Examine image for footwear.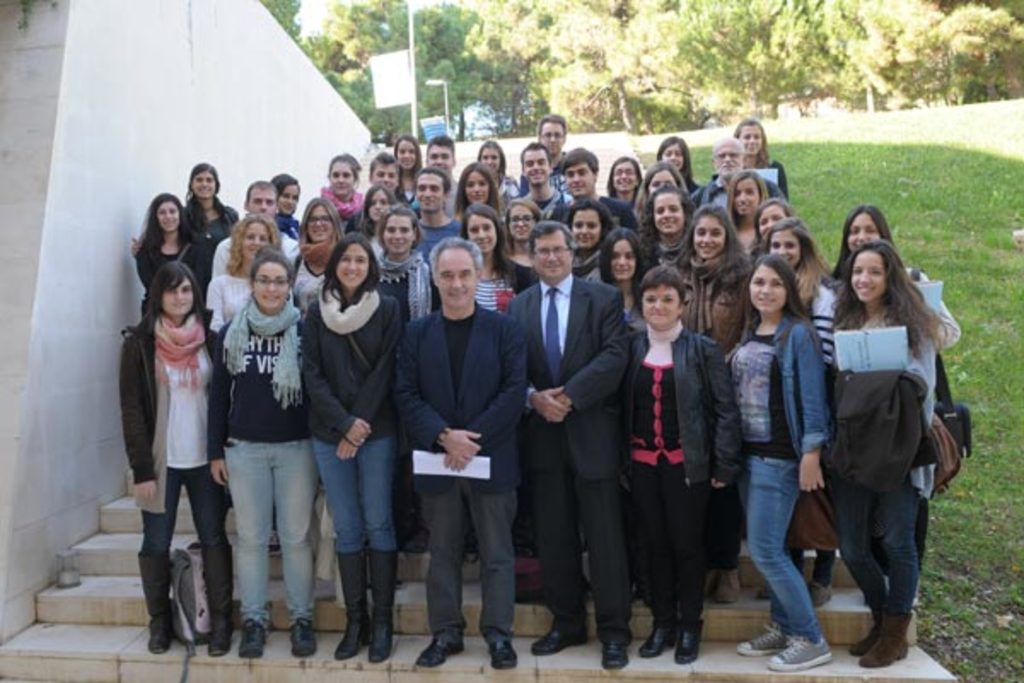
Examination result: (770, 635, 829, 673).
